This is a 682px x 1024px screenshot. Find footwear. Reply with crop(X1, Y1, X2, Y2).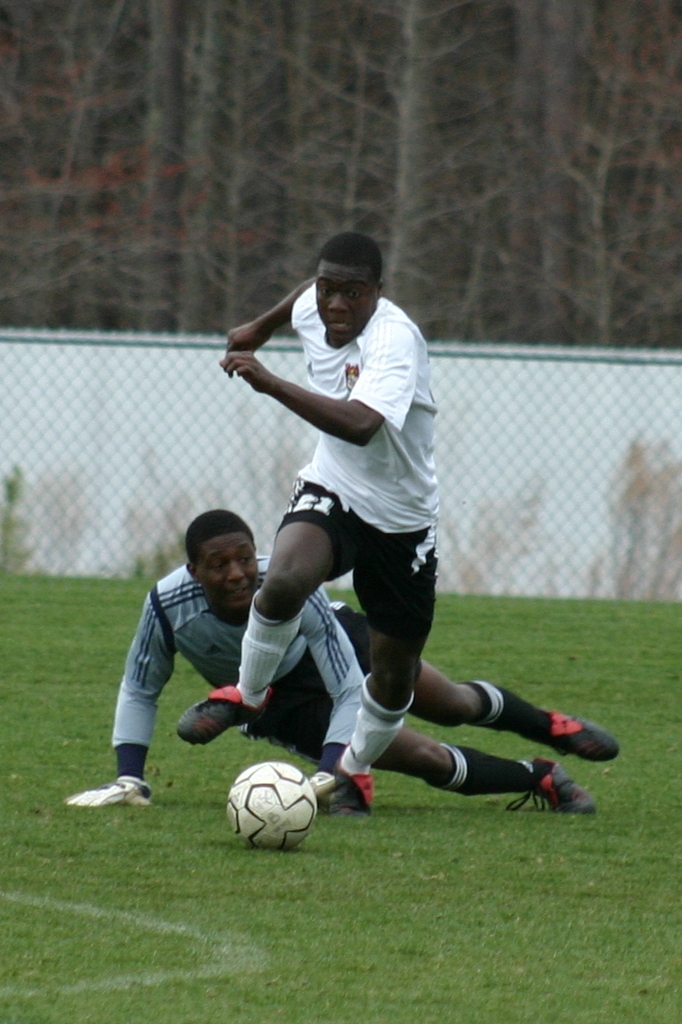
crop(332, 749, 376, 818).
